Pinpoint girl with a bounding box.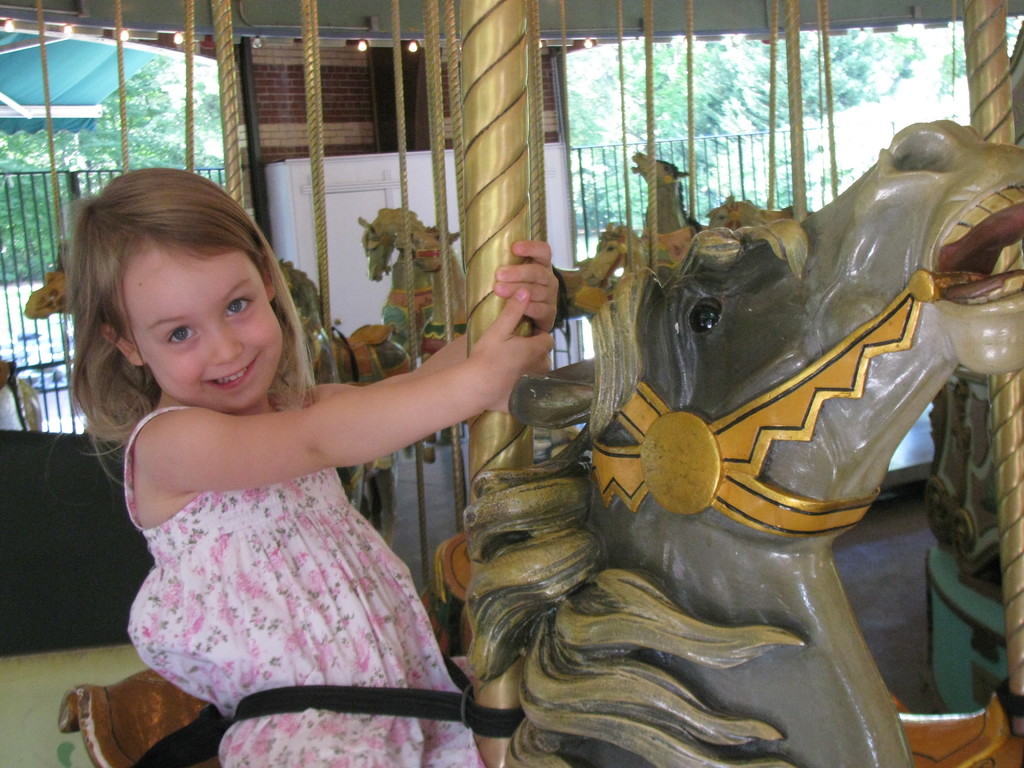
x1=56 y1=167 x2=561 y2=767.
